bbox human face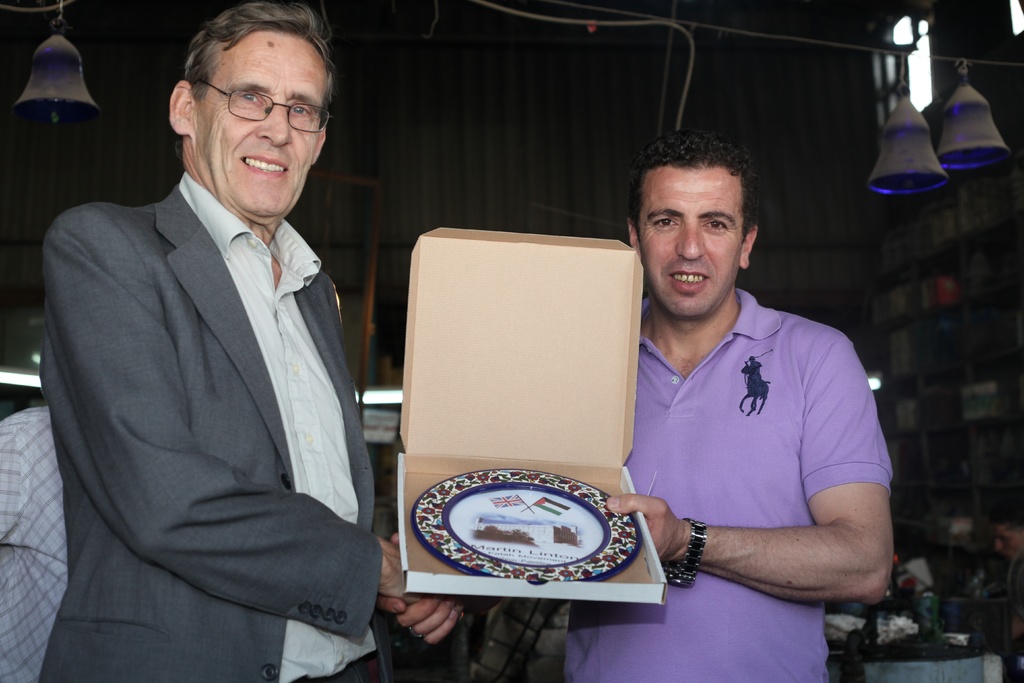
<box>641,165,745,317</box>
